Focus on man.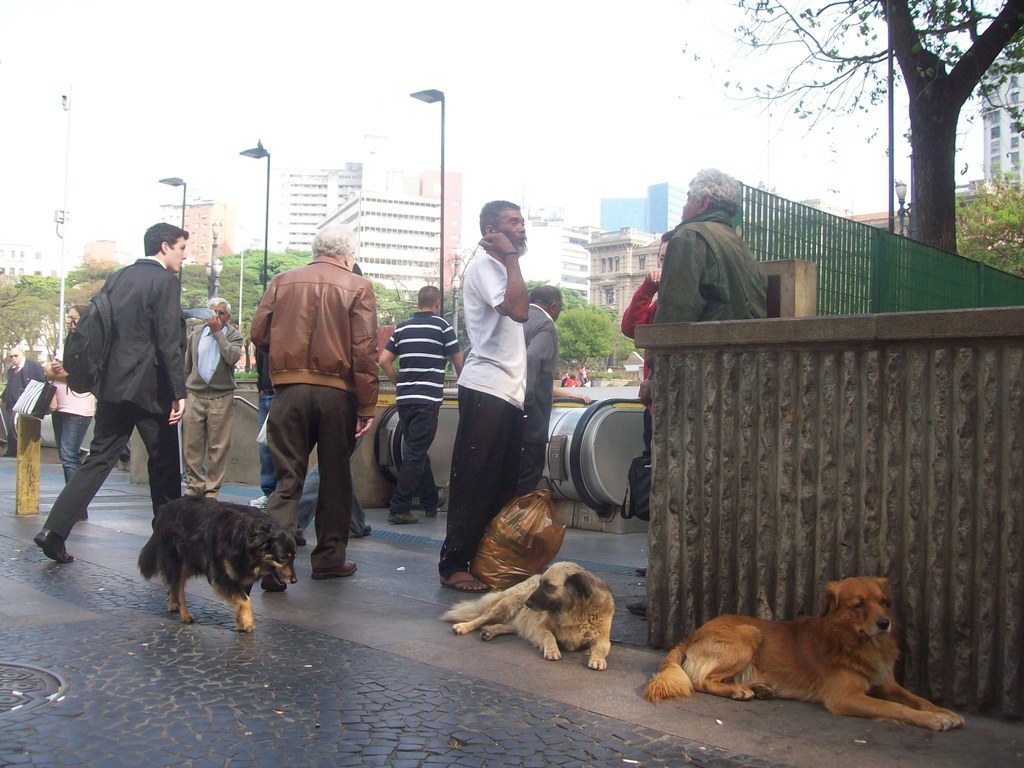
Focused at {"x1": 621, "y1": 228, "x2": 676, "y2": 579}.
